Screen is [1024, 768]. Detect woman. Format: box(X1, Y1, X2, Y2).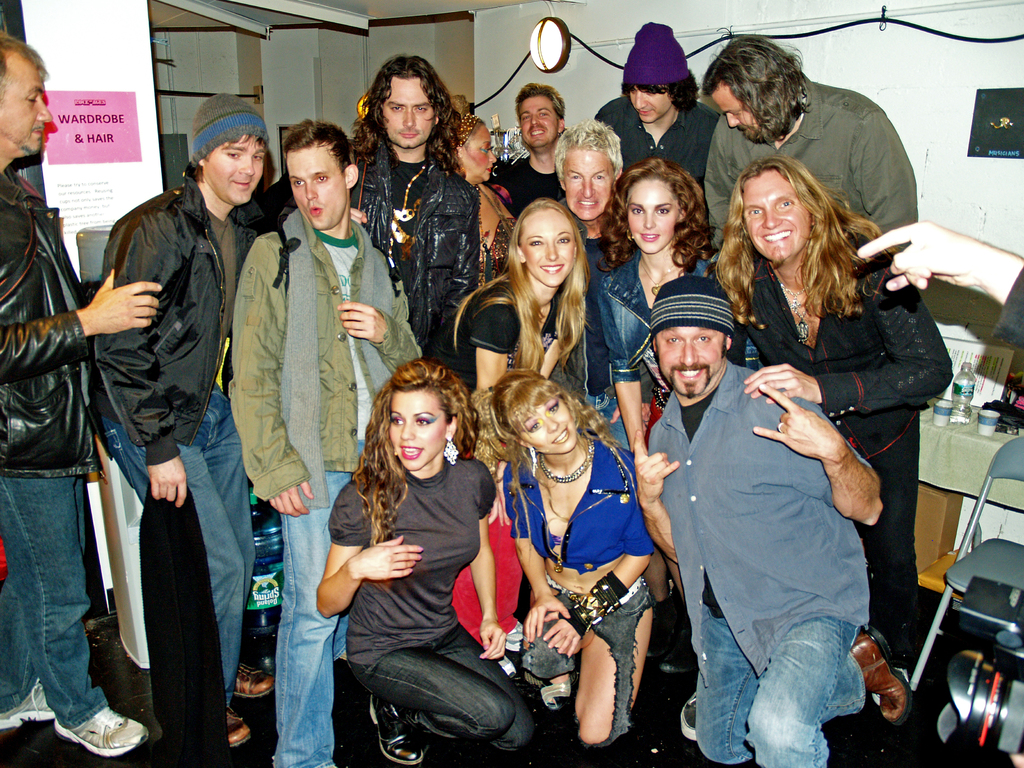
box(420, 198, 589, 660).
